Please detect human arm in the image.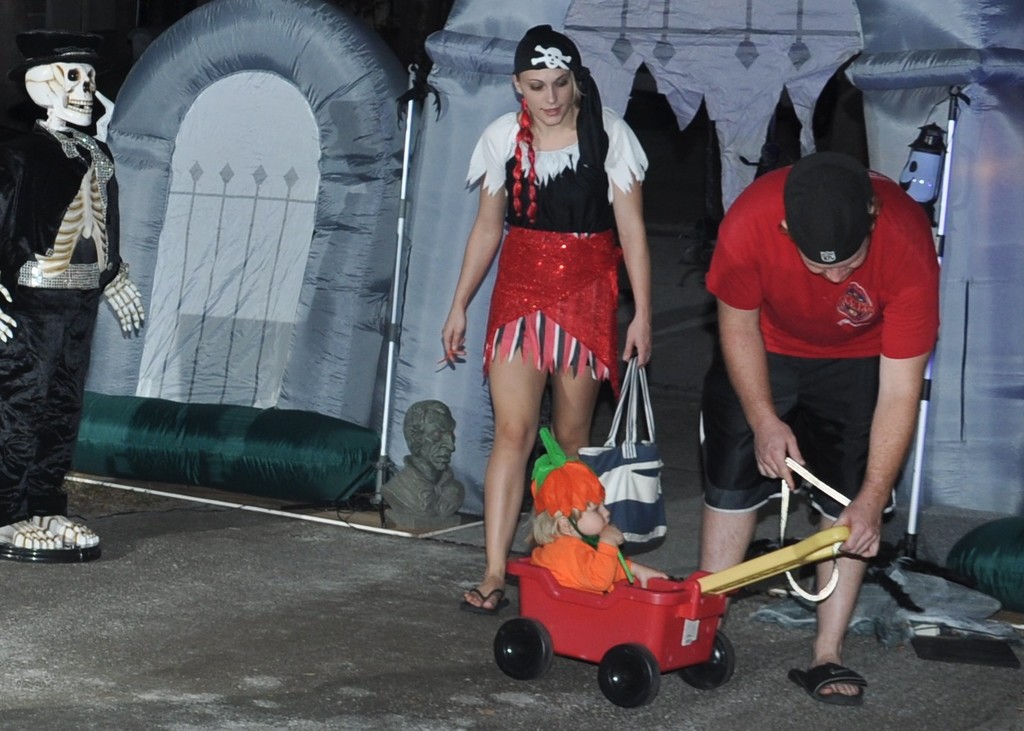
447,171,504,344.
